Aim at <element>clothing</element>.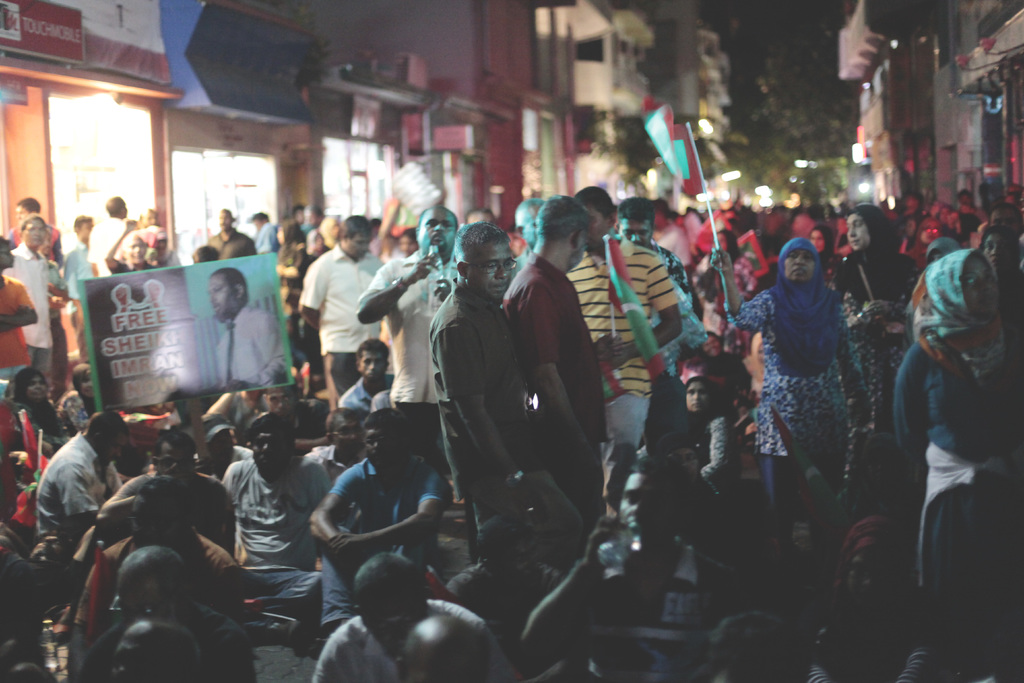
Aimed at rect(127, 474, 234, 549).
